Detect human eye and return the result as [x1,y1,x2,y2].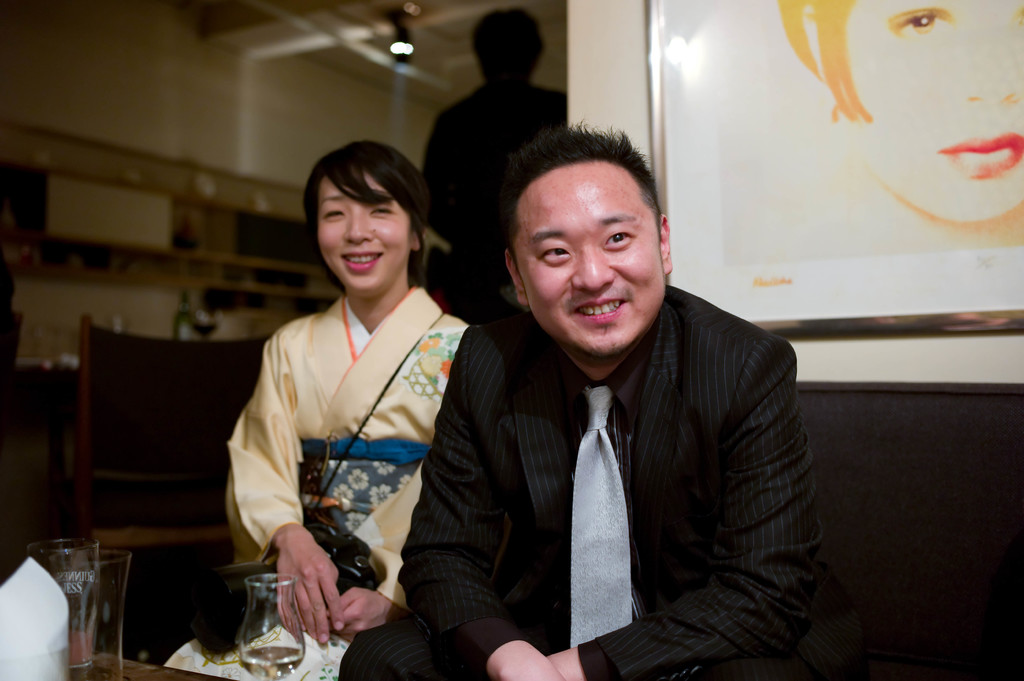
[372,207,397,220].
